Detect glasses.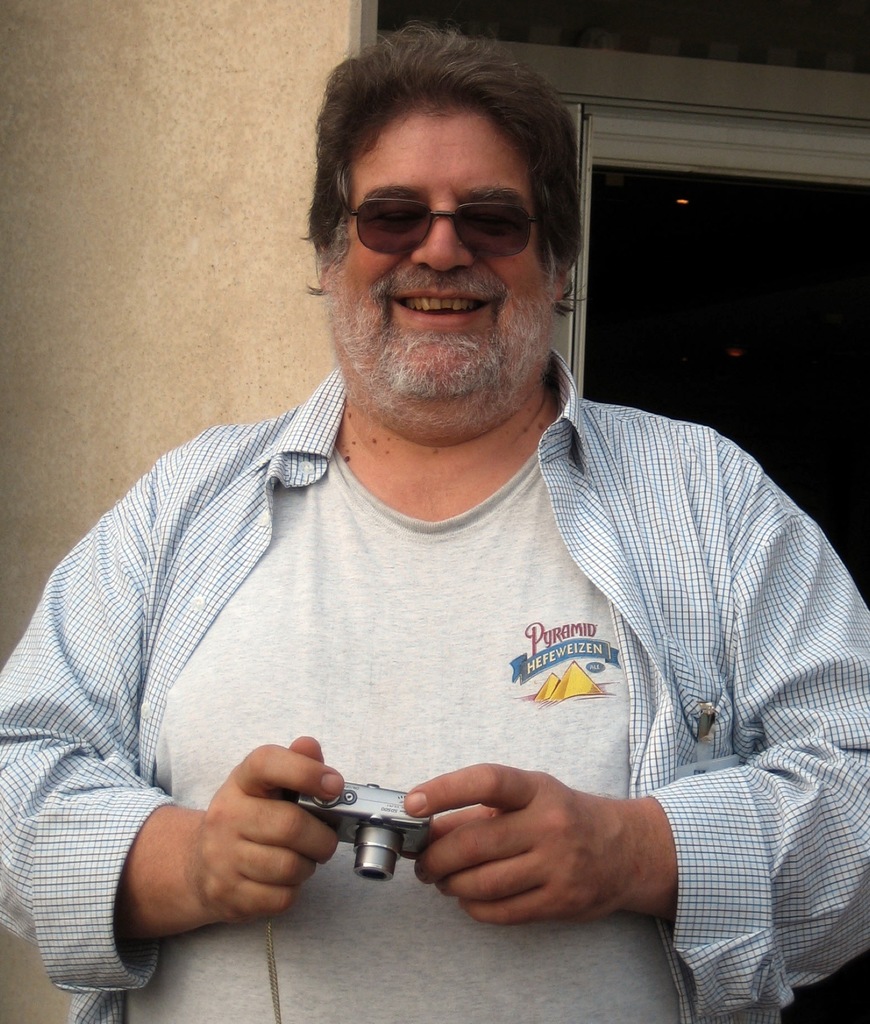
Detected at pyautogui.locateOnScreen(319, 166, 567, 249).
